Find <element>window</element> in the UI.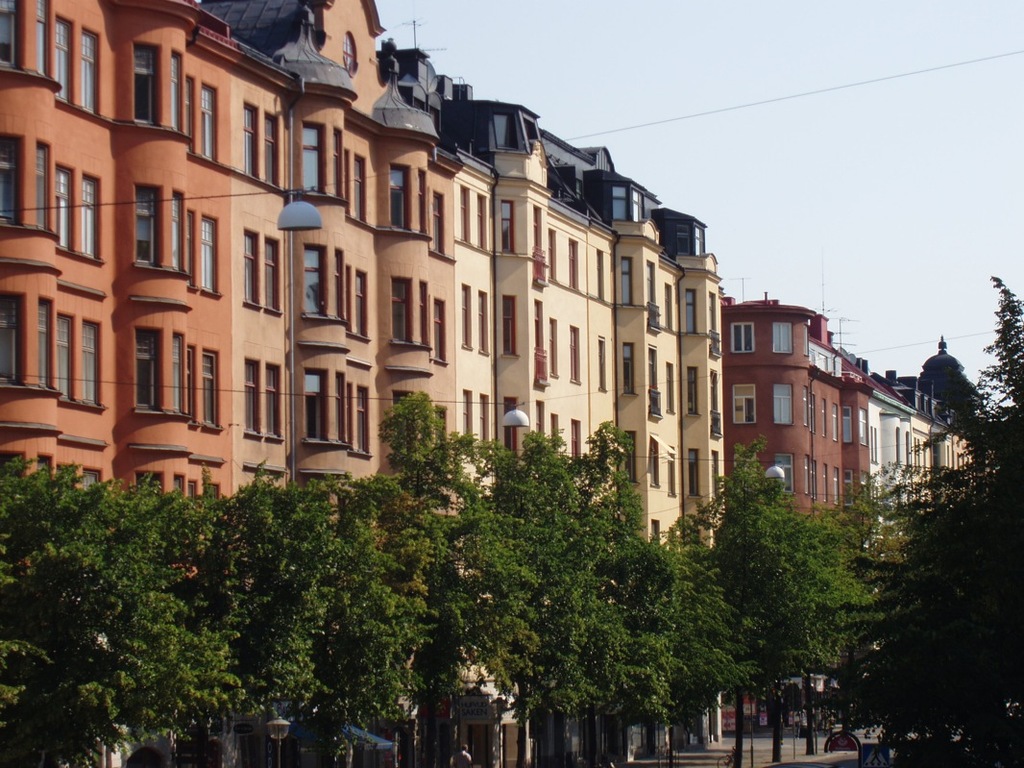
UI element at pyautogui.locateOnScreen(246, 359, 279, 434).
